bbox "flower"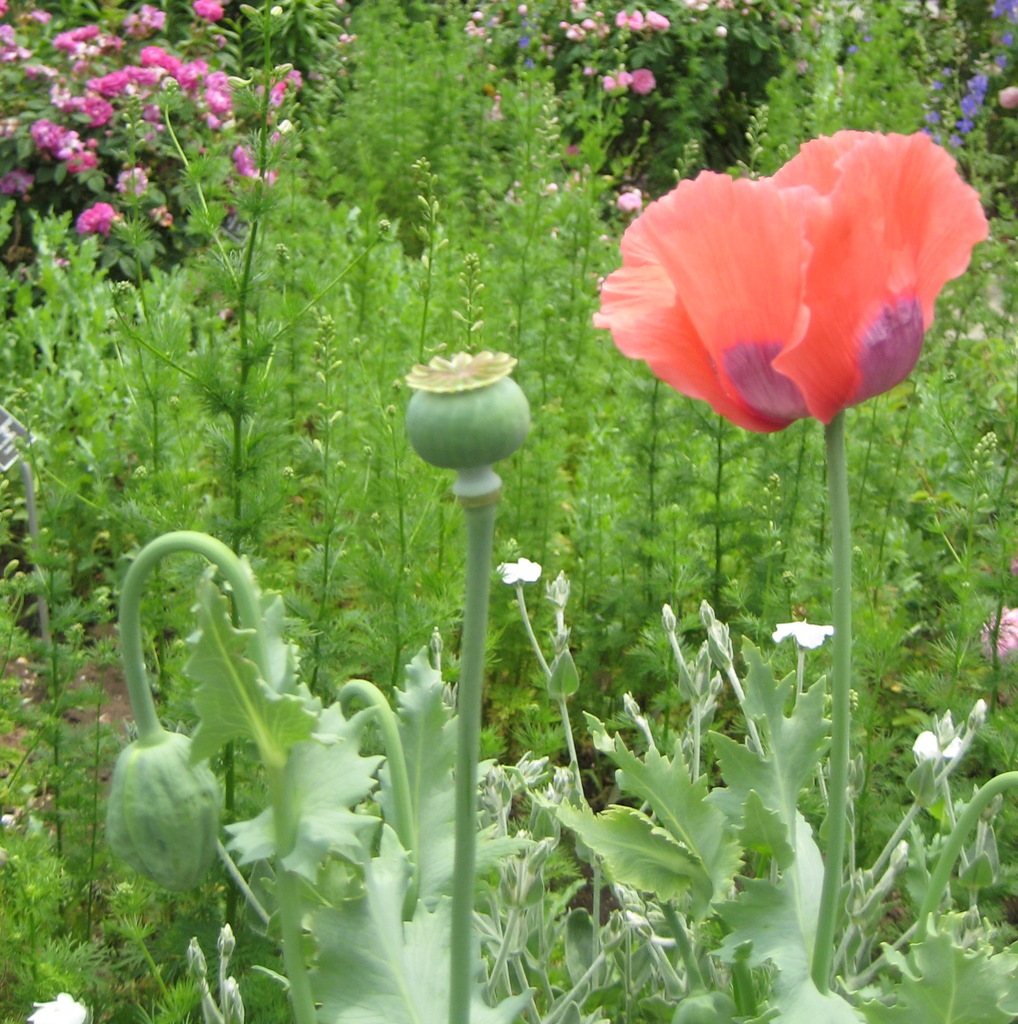
(x1=592, y1=113, x2=991, y2=417)
